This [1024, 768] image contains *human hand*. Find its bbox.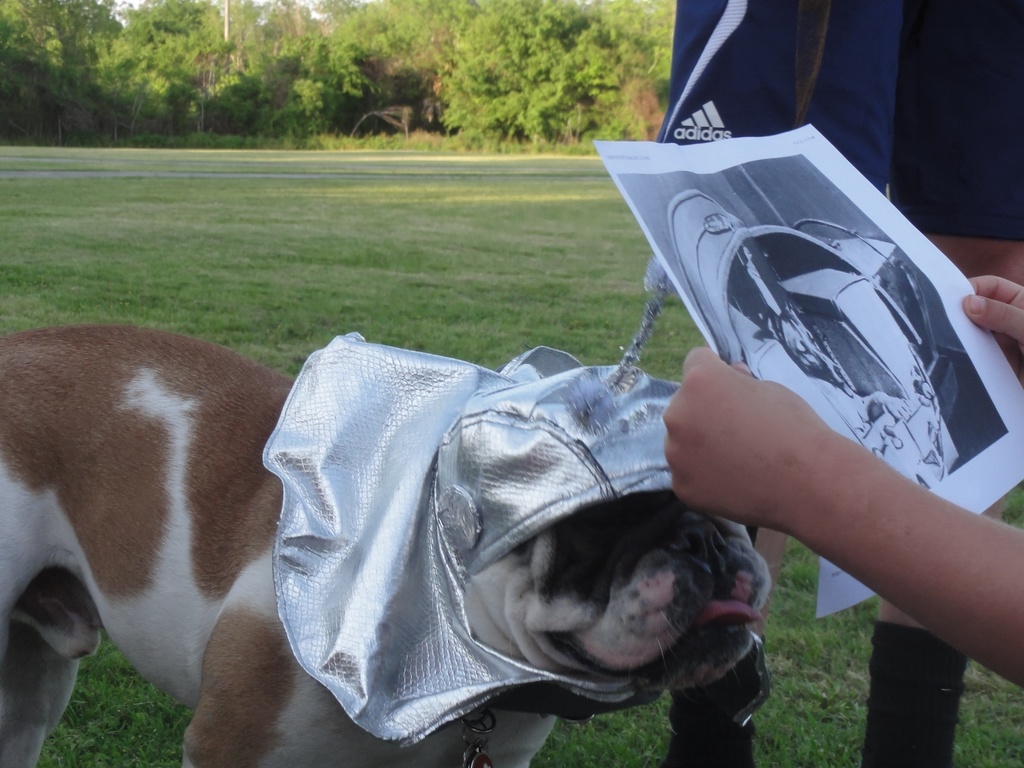
detection(666, 350, 860, 552).
